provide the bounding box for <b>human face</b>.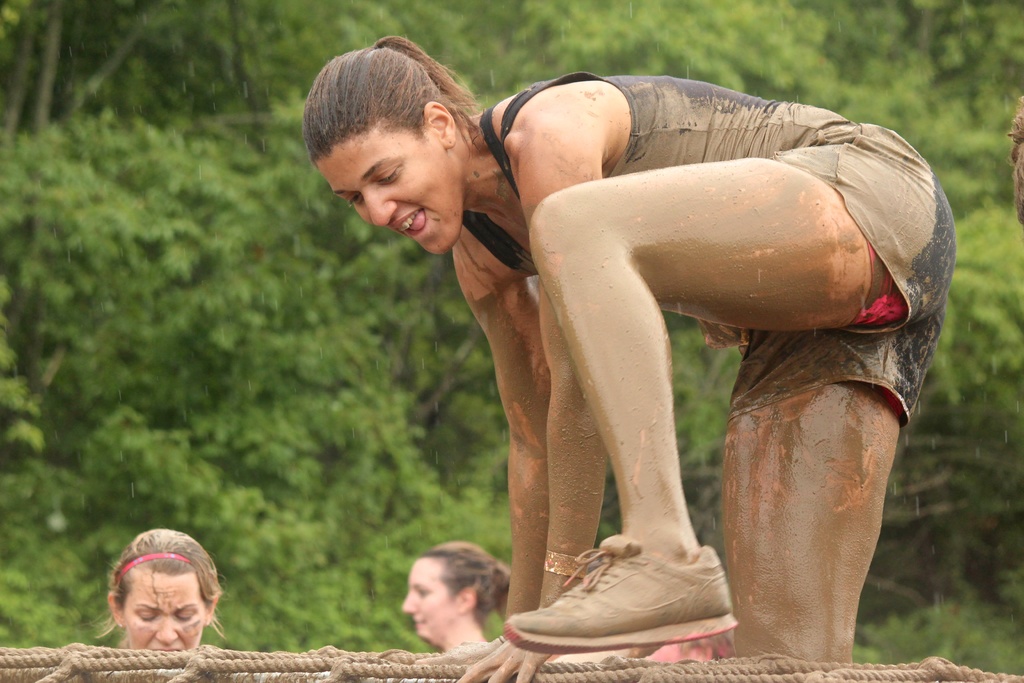
(left=124, top=566, right=208, bottom=650).
